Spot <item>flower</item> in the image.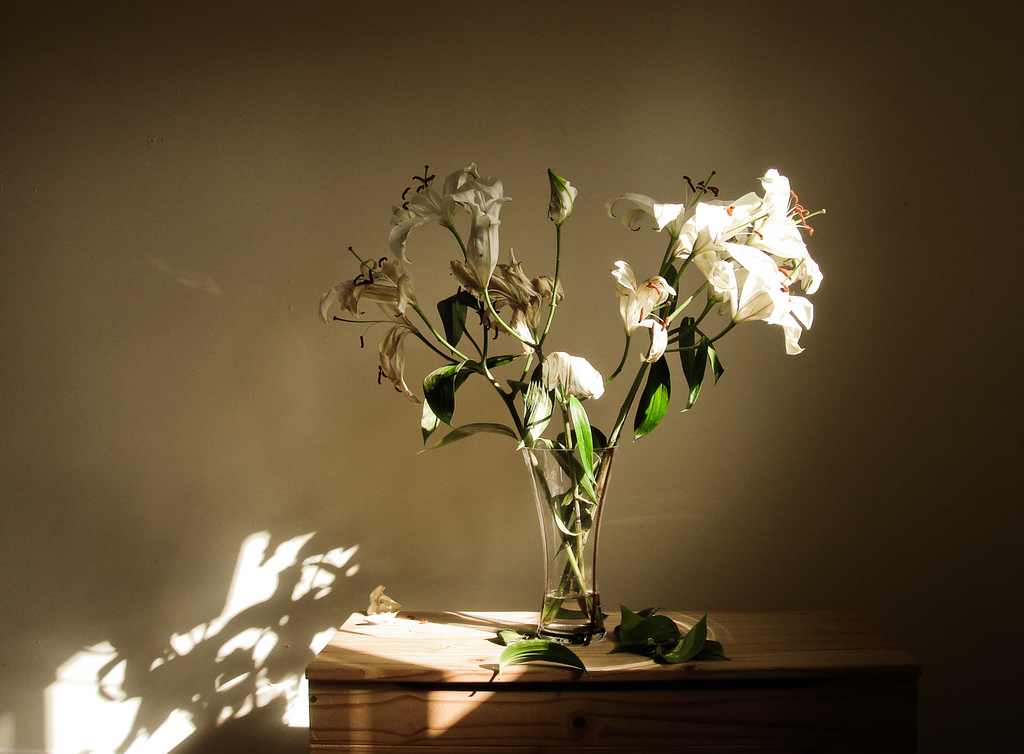
<item>flower</item> found at select_region(472, 165, 504, 268).
